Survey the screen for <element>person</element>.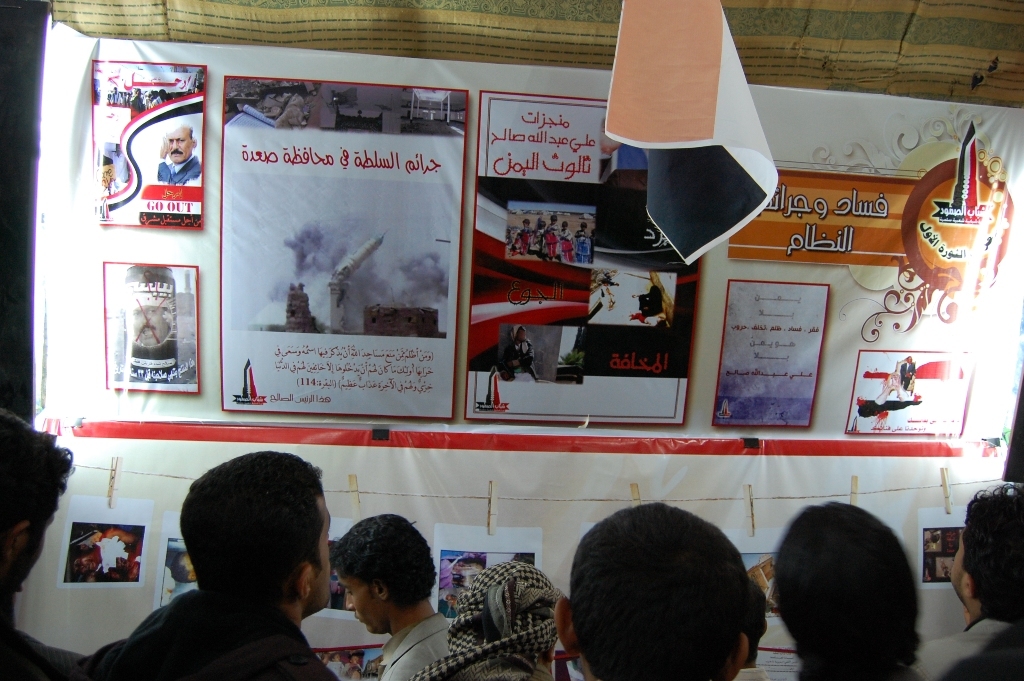
Survey found: 765, 497, 922, 680.
